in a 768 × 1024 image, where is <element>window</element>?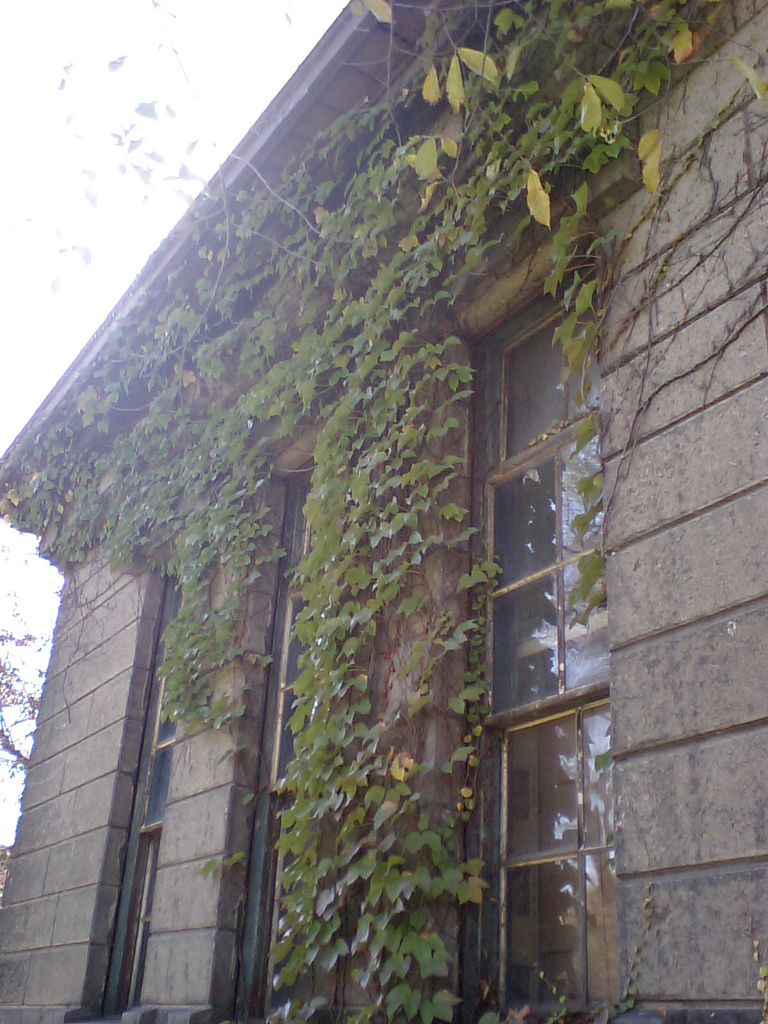
<region>435, 236, 649, 1021</region>.
